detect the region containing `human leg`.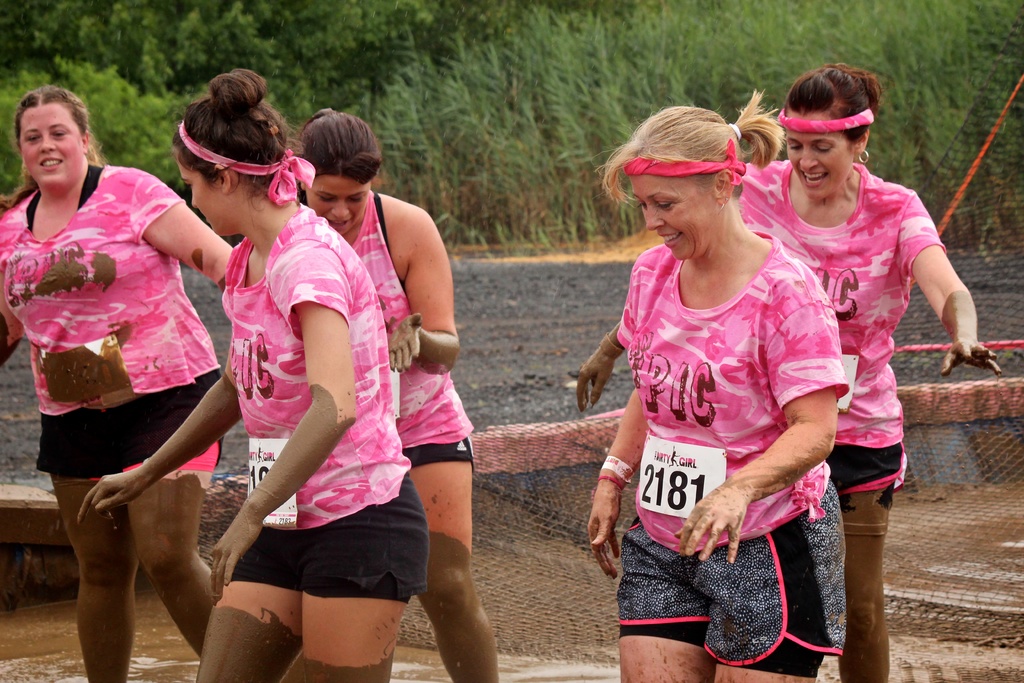
<box>36,399,138,682</box>.
